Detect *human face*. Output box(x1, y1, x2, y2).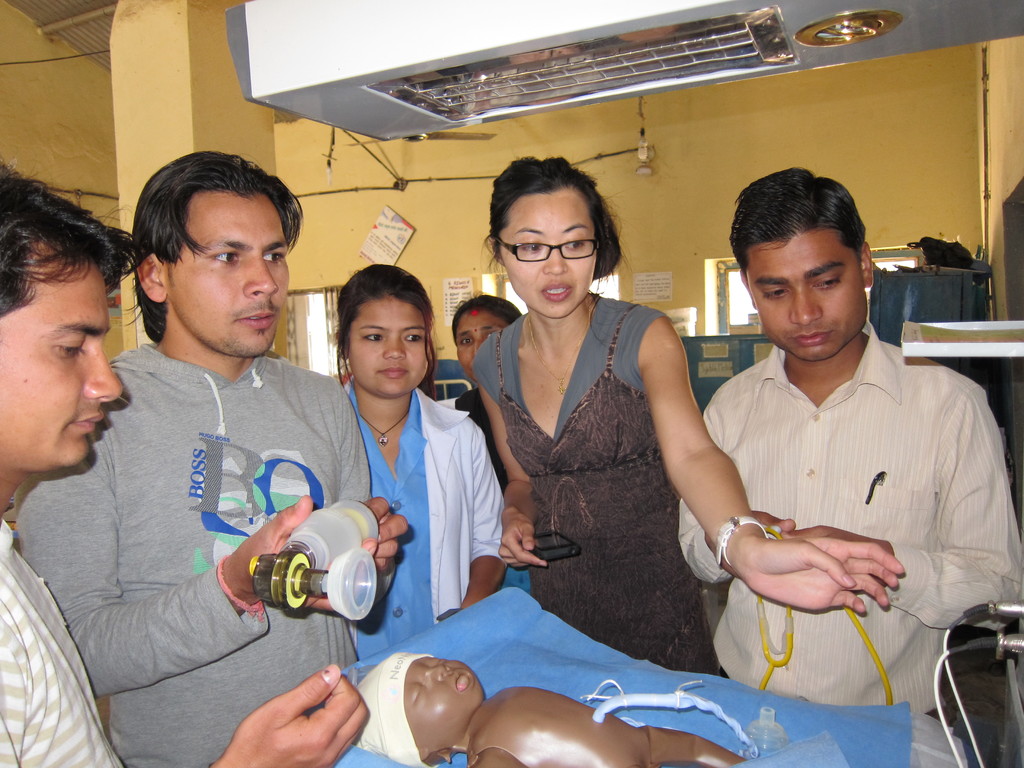
box(746, 232, 868, 362).
